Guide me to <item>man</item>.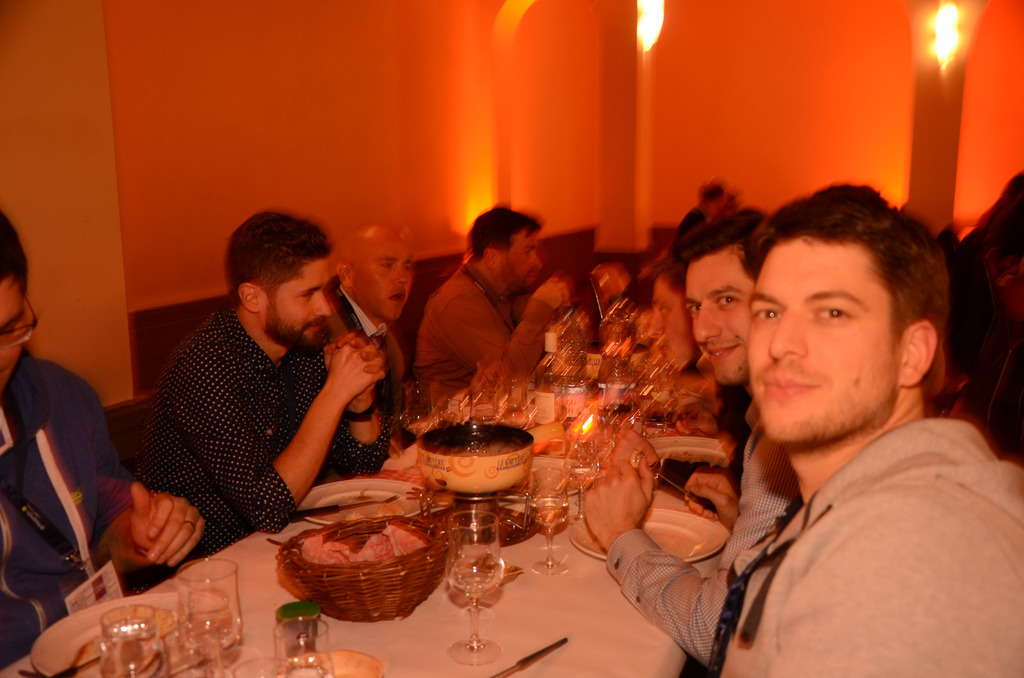
Guidance: <box>585,209,802,666</box>.
